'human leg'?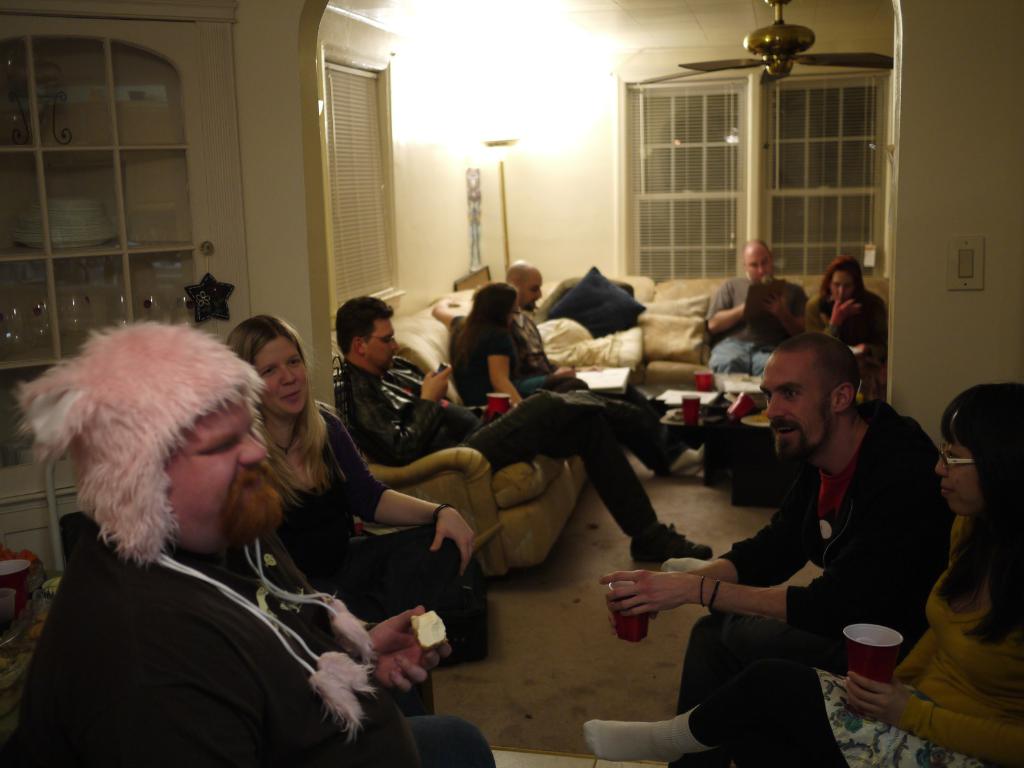
pyautogui.locateOnScreen(459, 397, 694, 471)
